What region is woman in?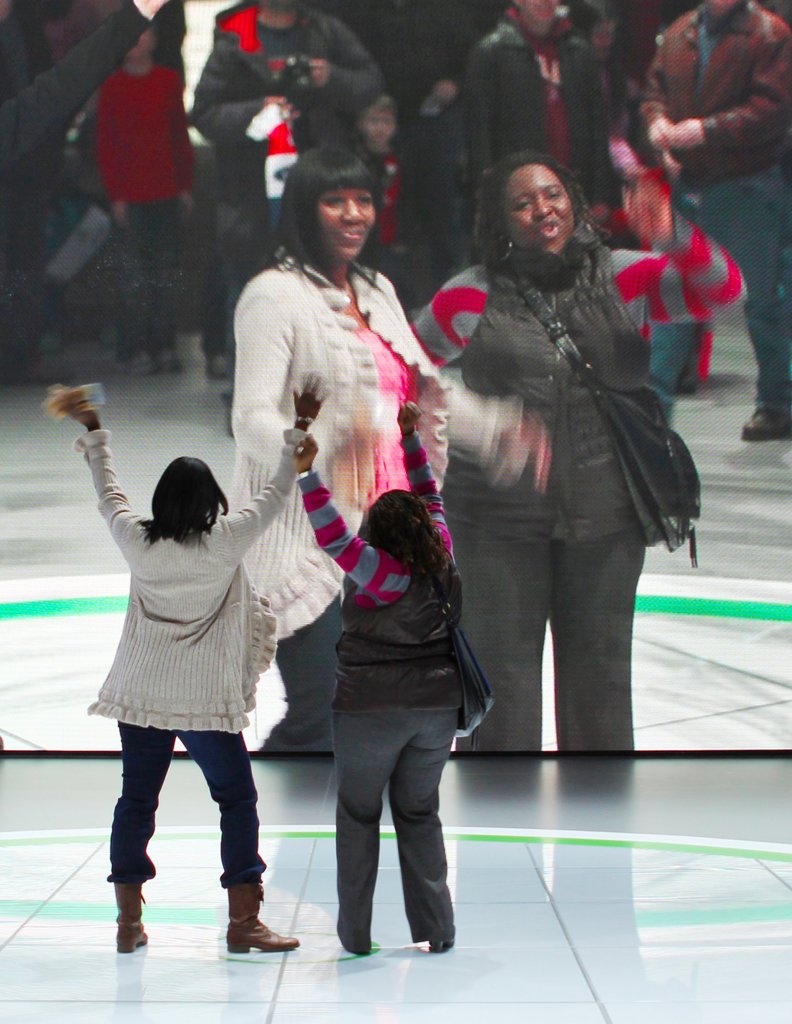
49:369:330:953.
